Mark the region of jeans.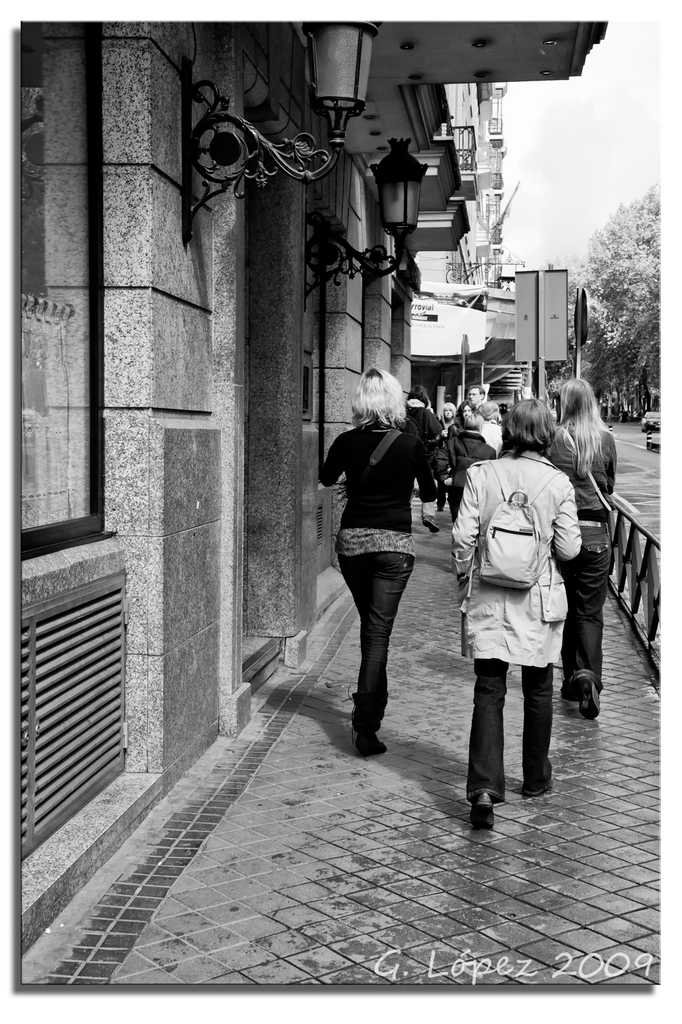
Region: 549:517:610:688.
